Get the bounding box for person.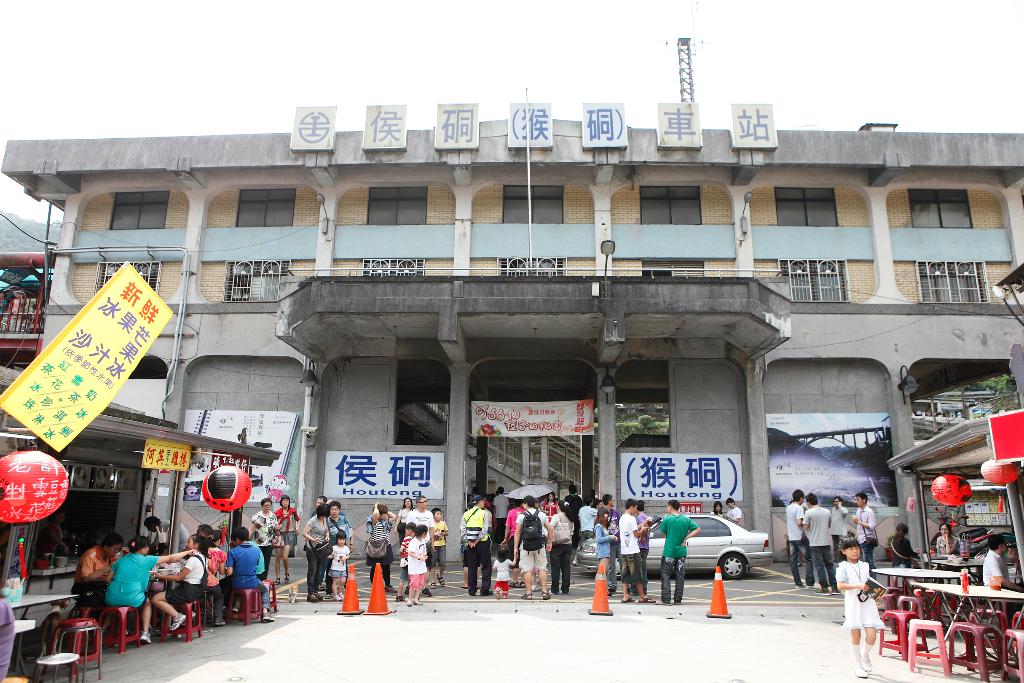
40 511 71 565.
